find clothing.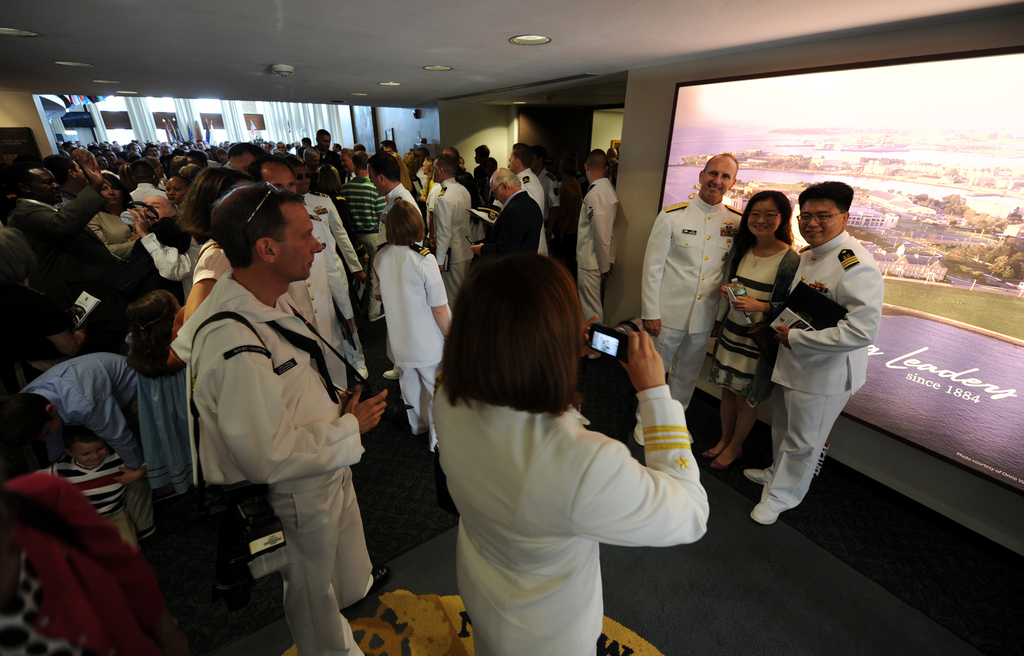
[84,213,168,301].
